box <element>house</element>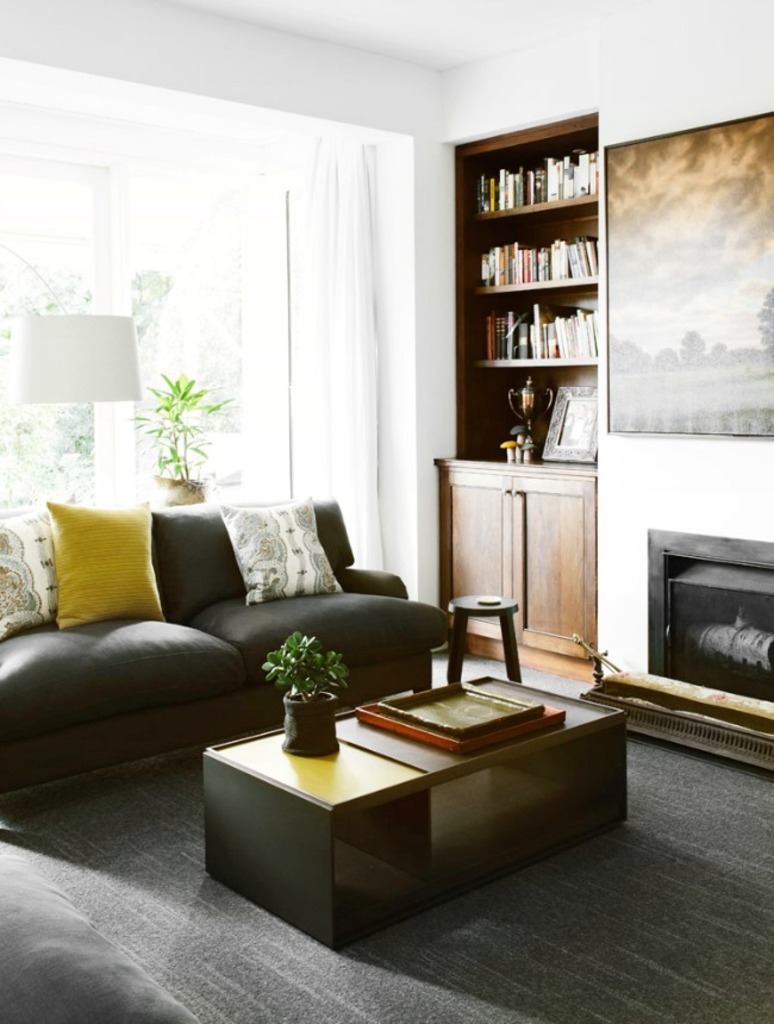
[x1=0, y1=0, x2=773, y2=1023]
